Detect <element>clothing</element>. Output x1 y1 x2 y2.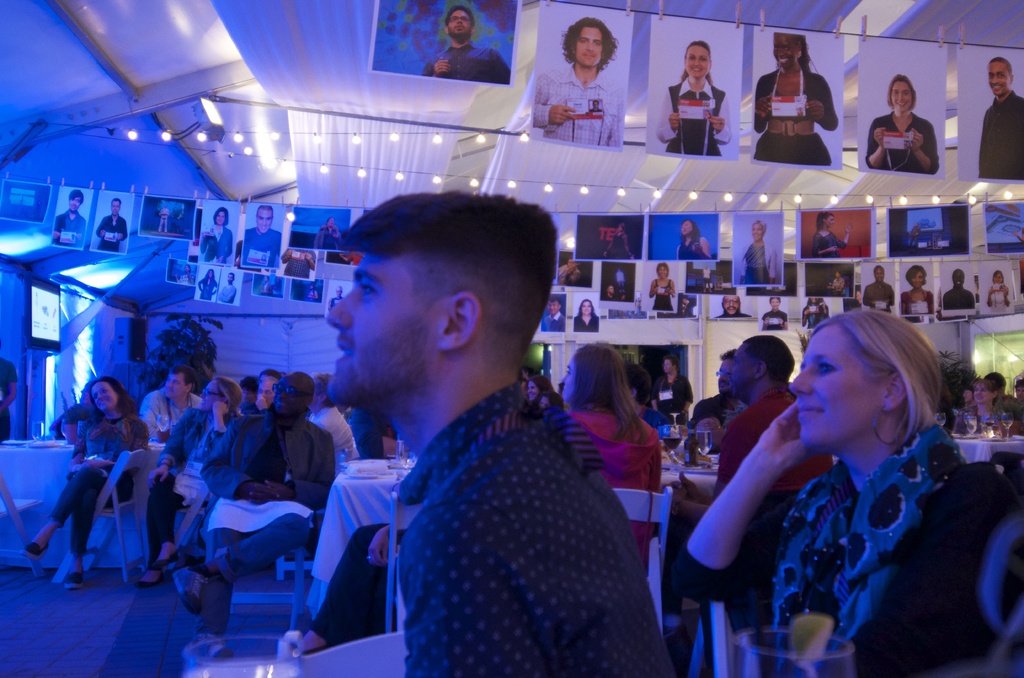
420 41 509 86.
